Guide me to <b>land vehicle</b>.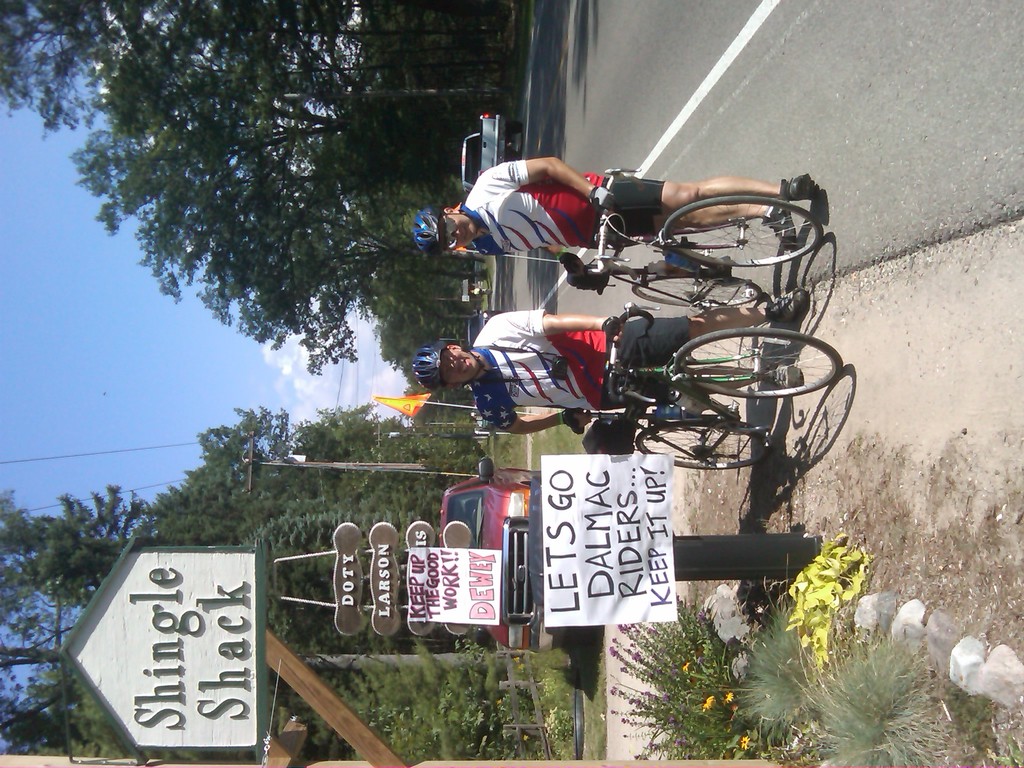
Guidance: <bbox>458, 114, 523, 193</bbox>.
